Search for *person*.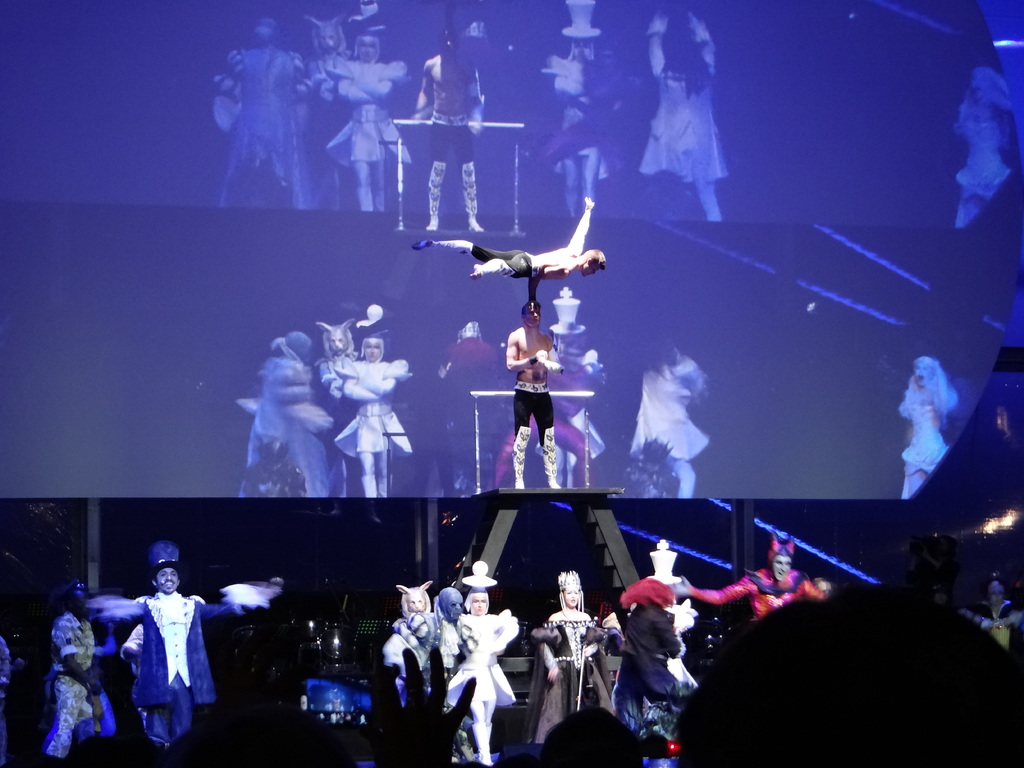
Found at 42 584 116 763.
